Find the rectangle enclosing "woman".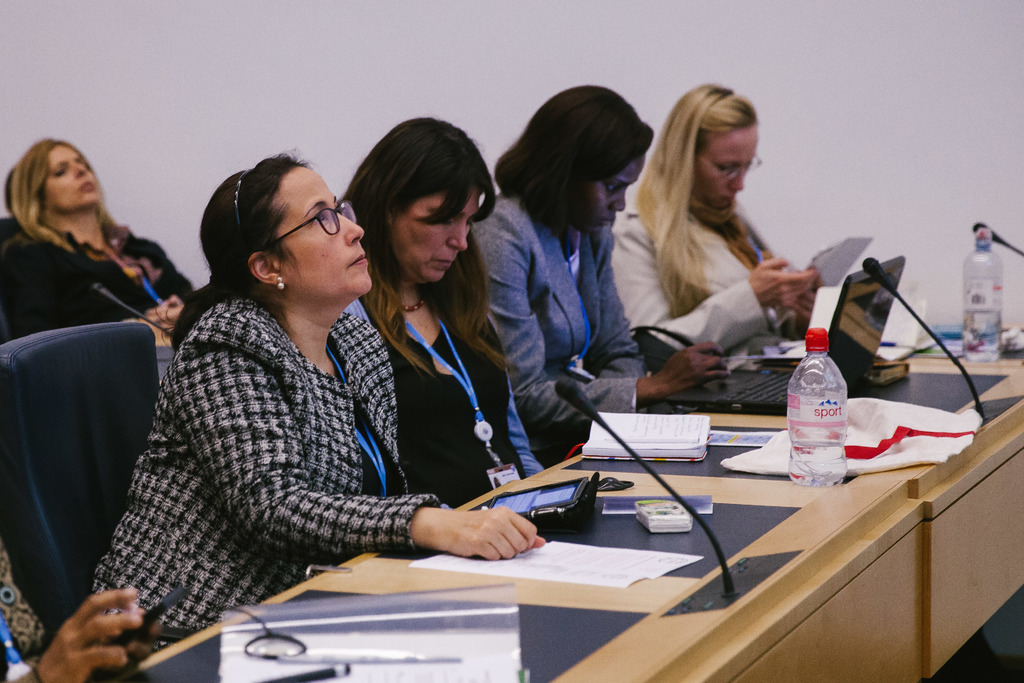
l=467, t=83, r=733, b=457.
